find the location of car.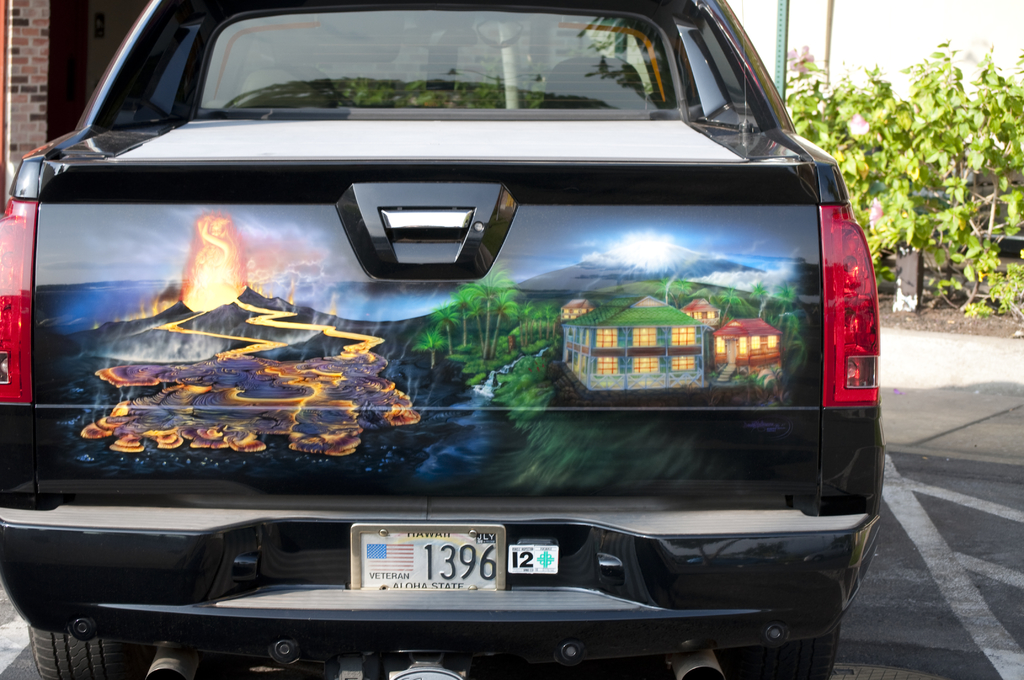
Location: locate(0, 0, 883, 679).
